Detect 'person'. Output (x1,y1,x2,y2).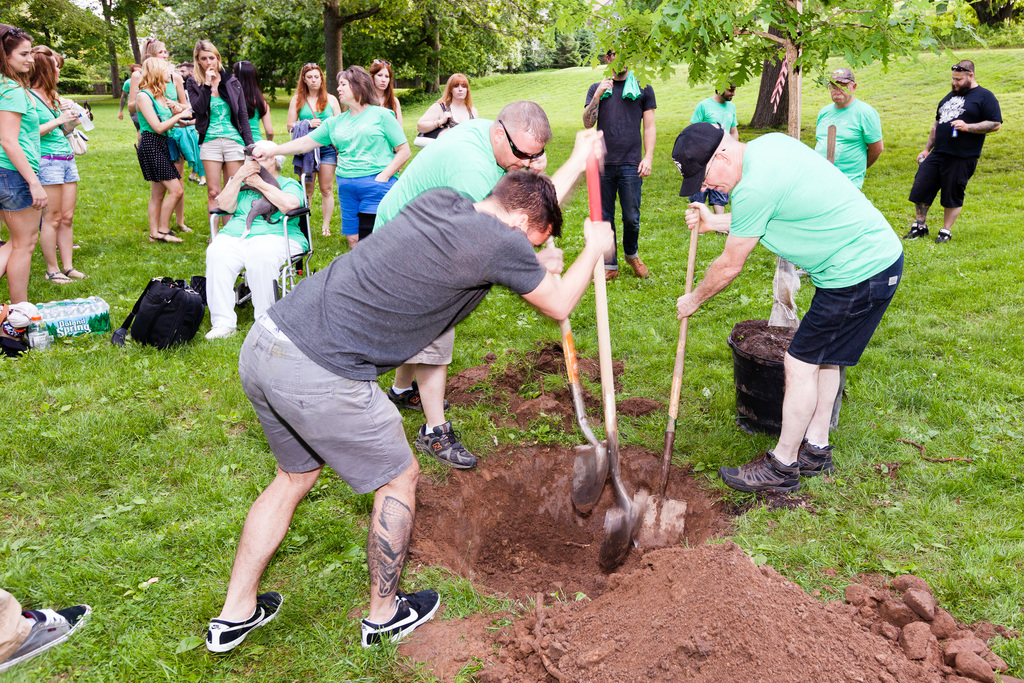
(230,58,268,140).
